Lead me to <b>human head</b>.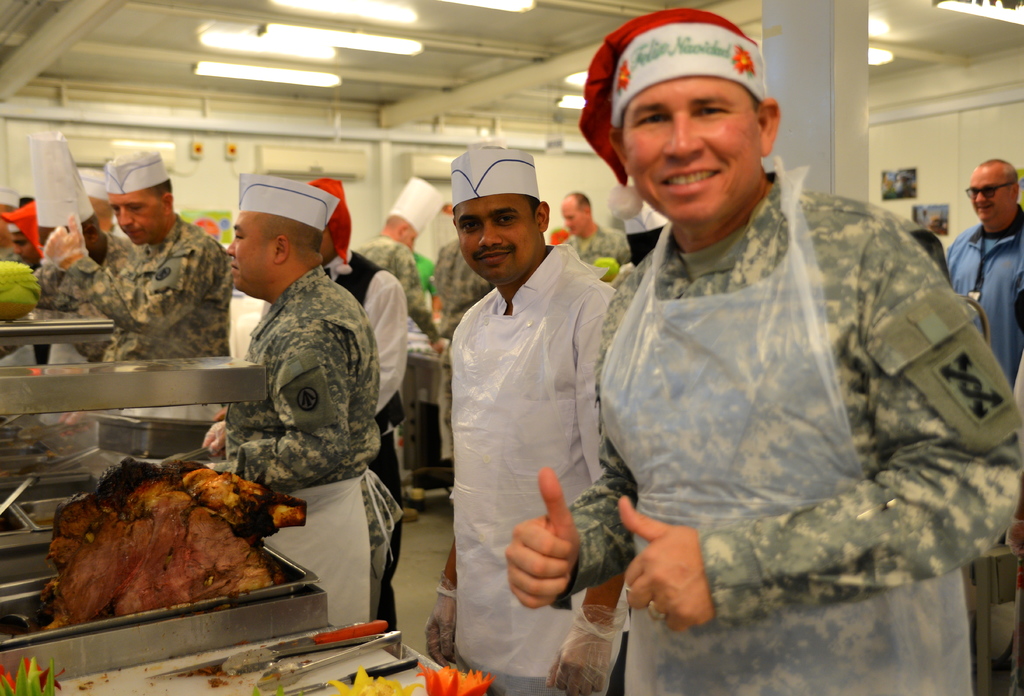
Lead to locate(385, 206, 430, 252).
